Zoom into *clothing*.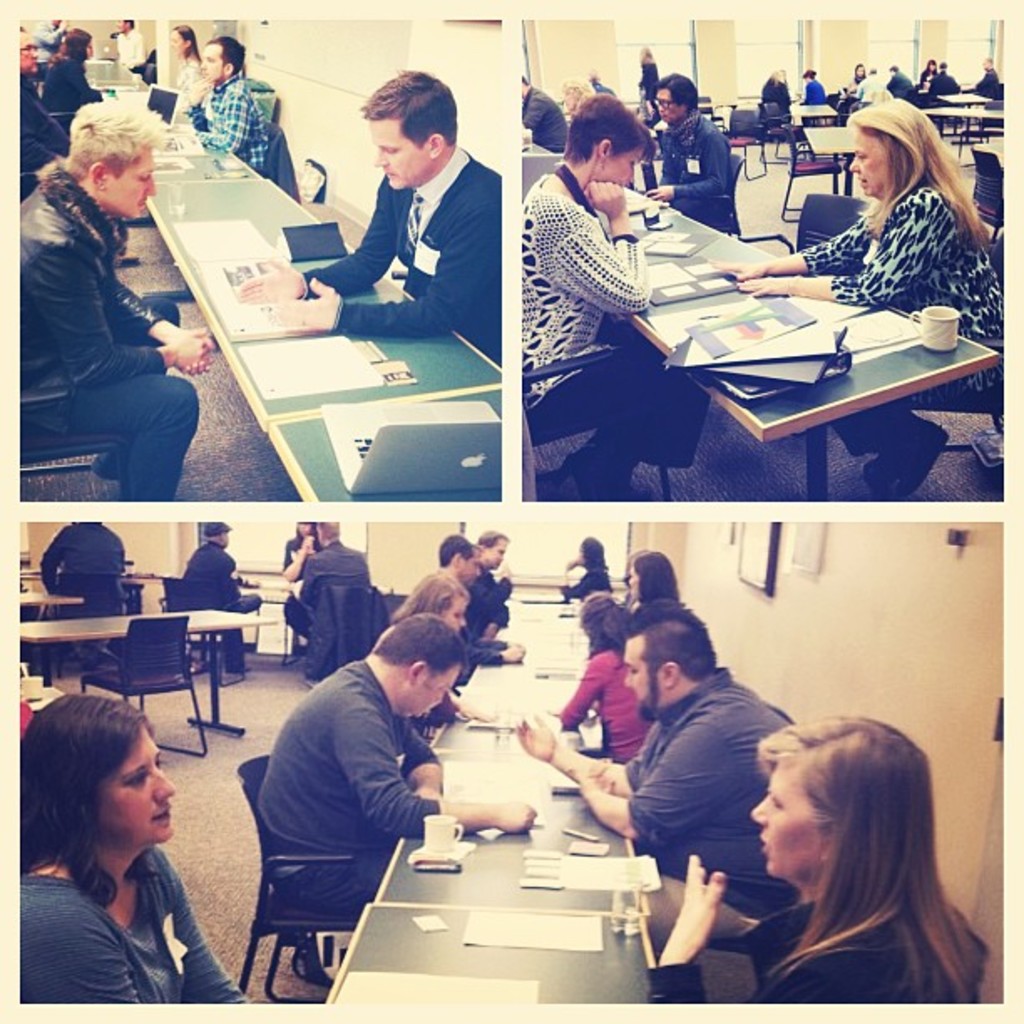
Zoom target: left=28, top=54, right=104, bottom=120.
